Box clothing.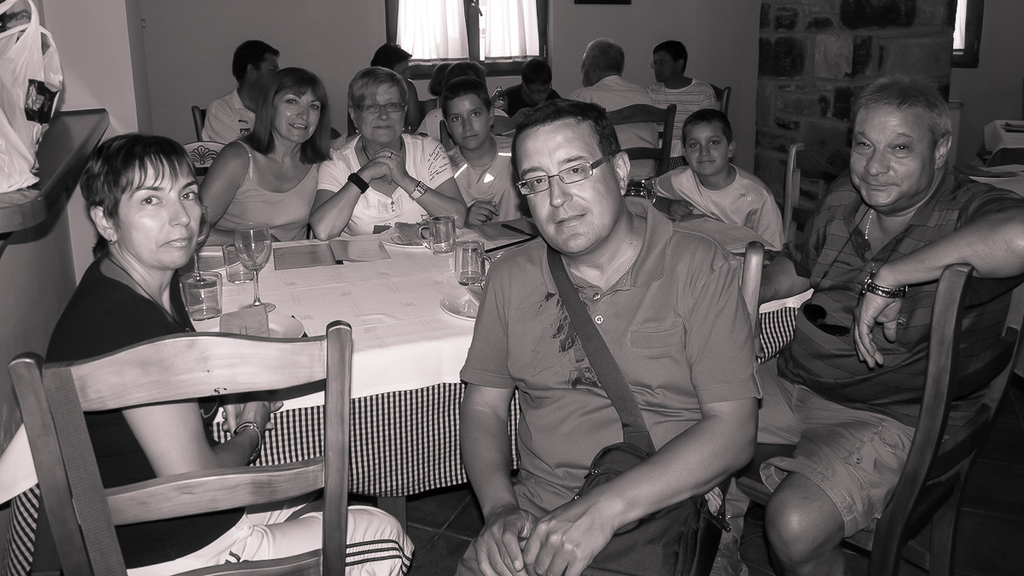
detection(497, 85, 560, 121).
